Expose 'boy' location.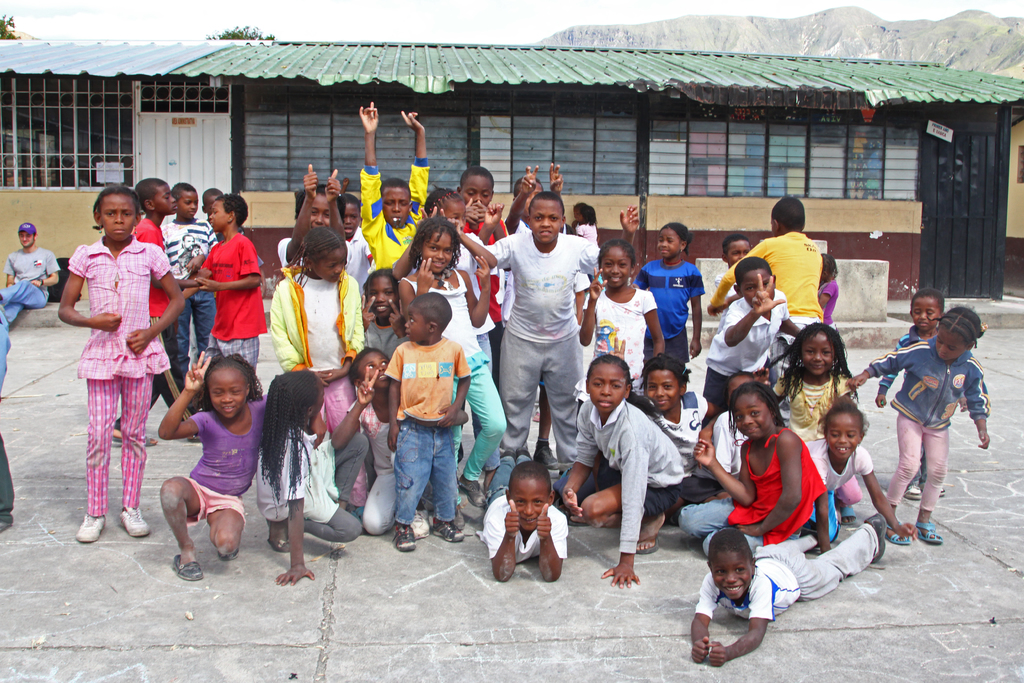
Exposed at BBox(481, 442, 575, 589).
